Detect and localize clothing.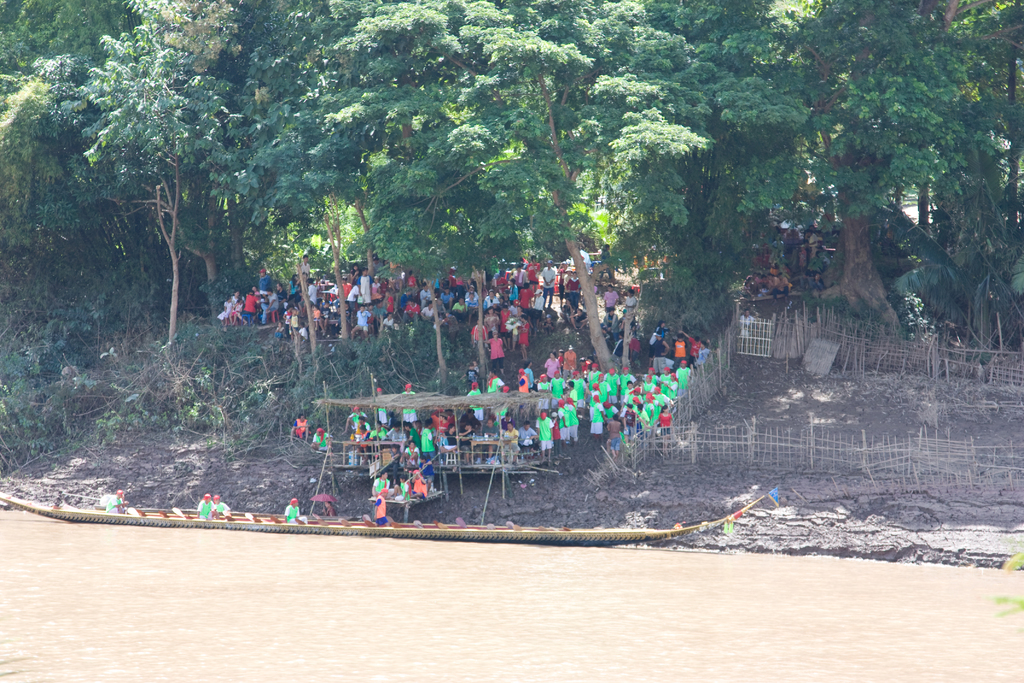
Localized at (x1=605, y1=401, x2=616, y2=418).
